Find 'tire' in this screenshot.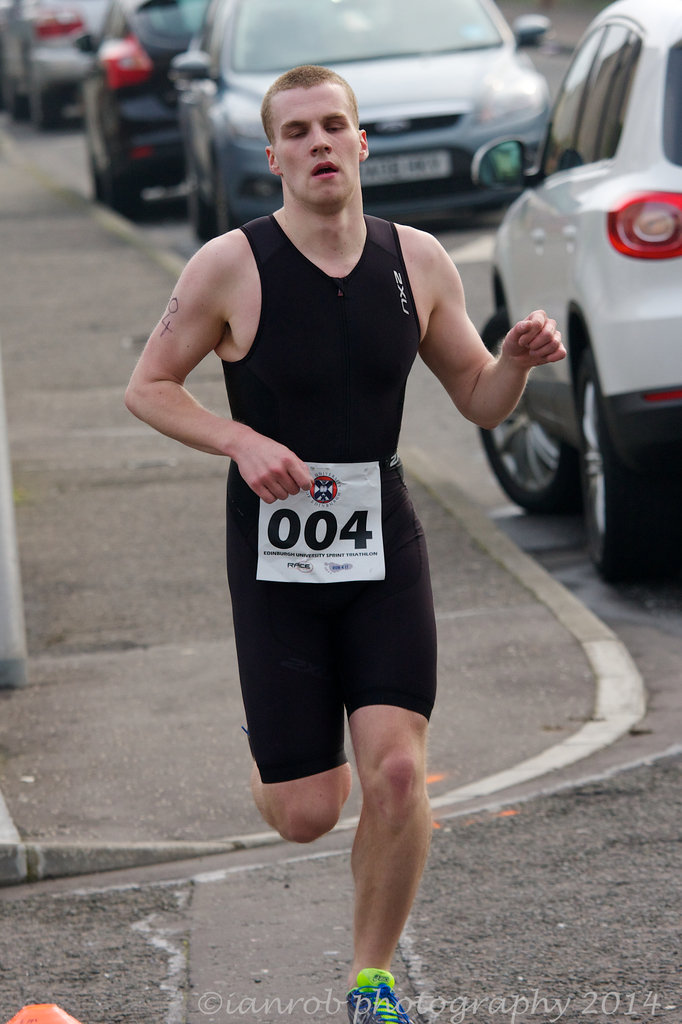
The bounding box for 'tire' is pyautogui.locateOnScreen(27, 88, 60, 137).
